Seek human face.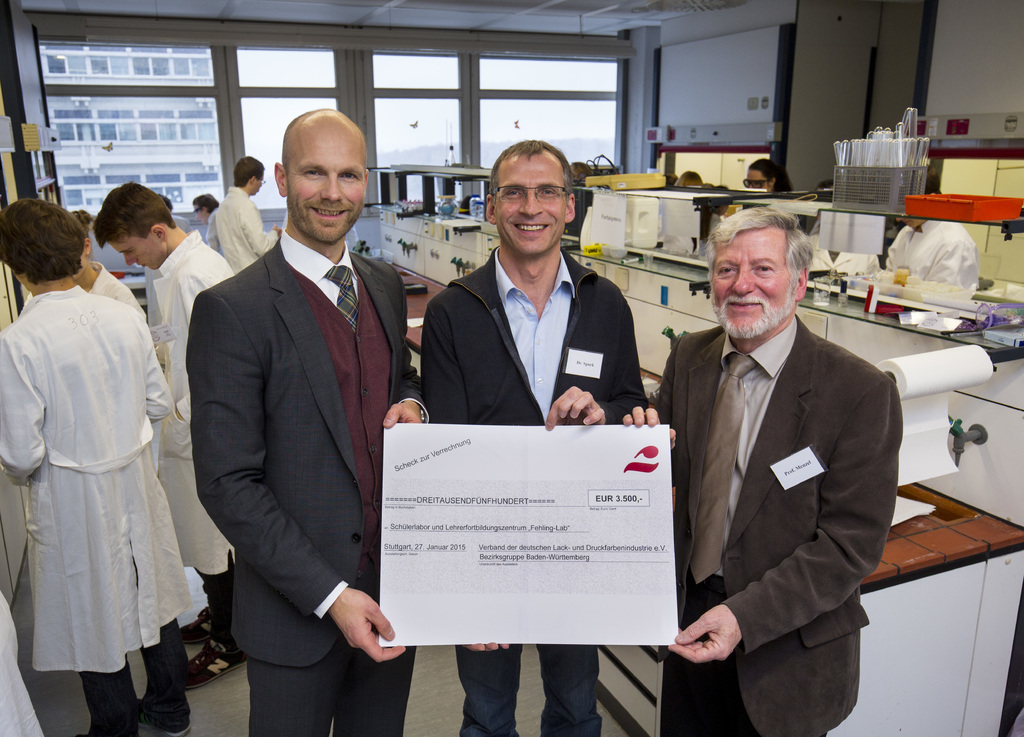
select_region(252, 173, 263, 196).
